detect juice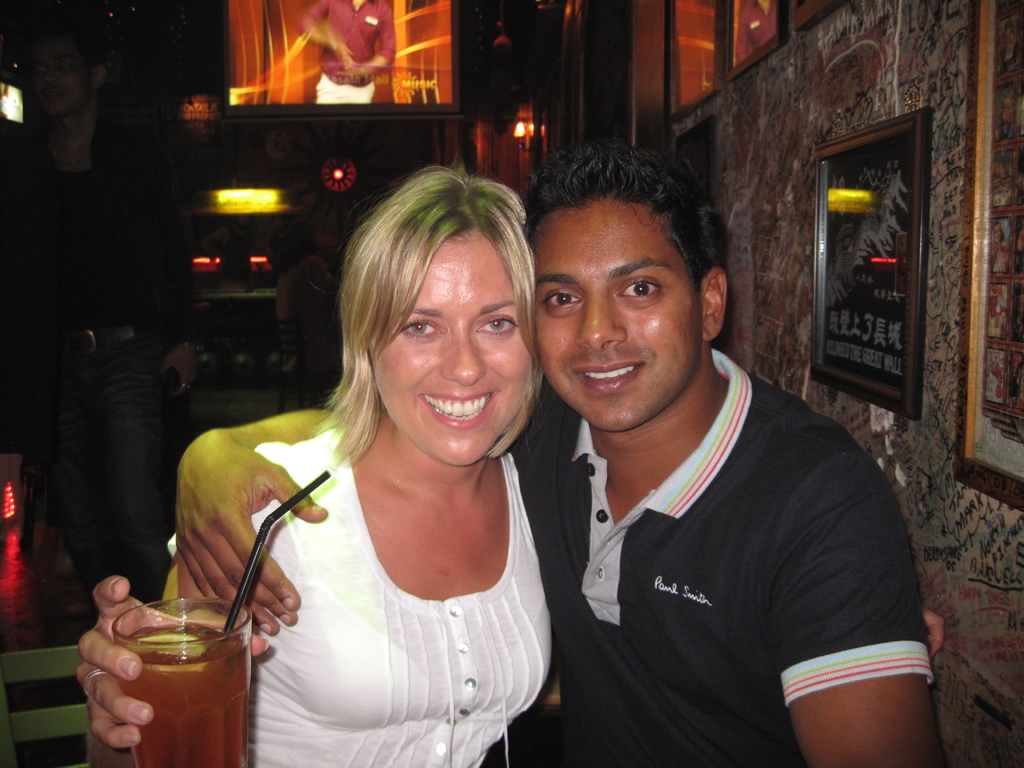
rect(119, 620, 252, 767)
